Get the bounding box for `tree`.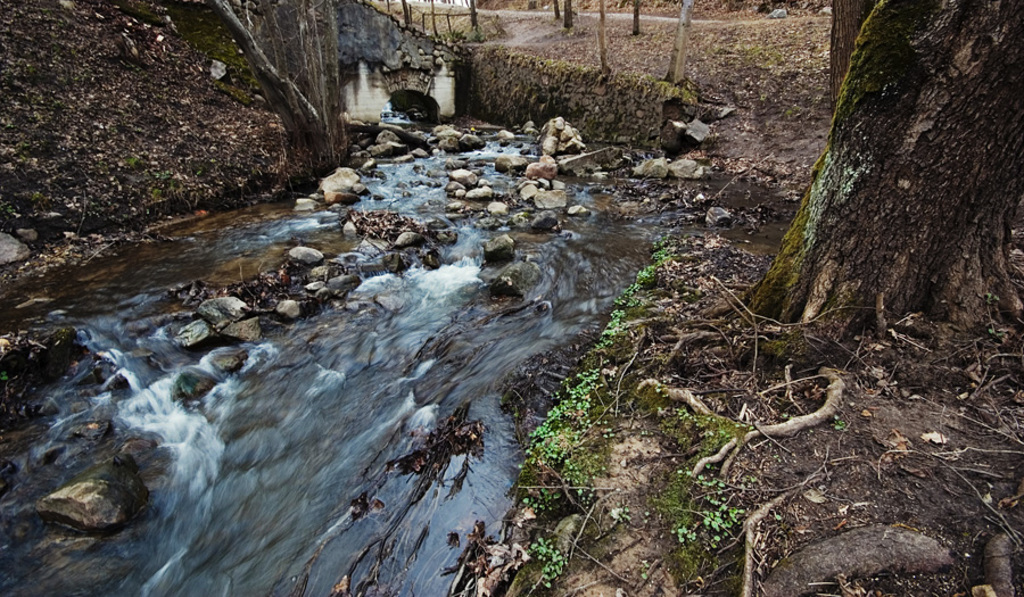
229:0:350:175.
